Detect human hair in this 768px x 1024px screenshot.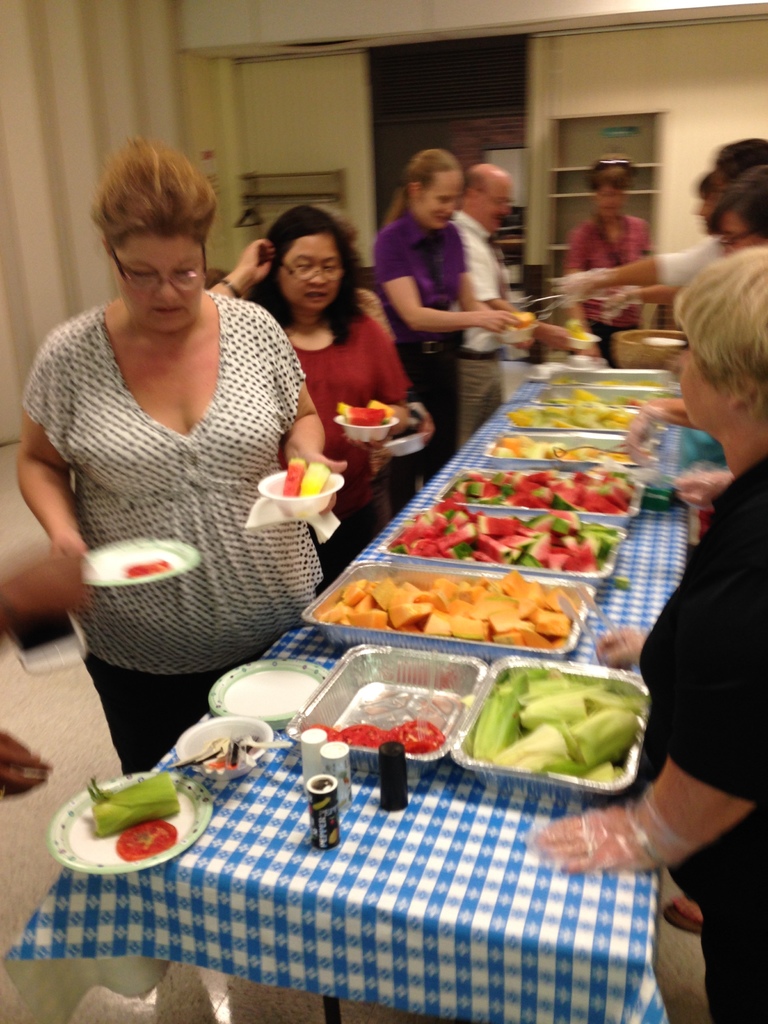
Detection: bbox(84, 129, 222, 253).
